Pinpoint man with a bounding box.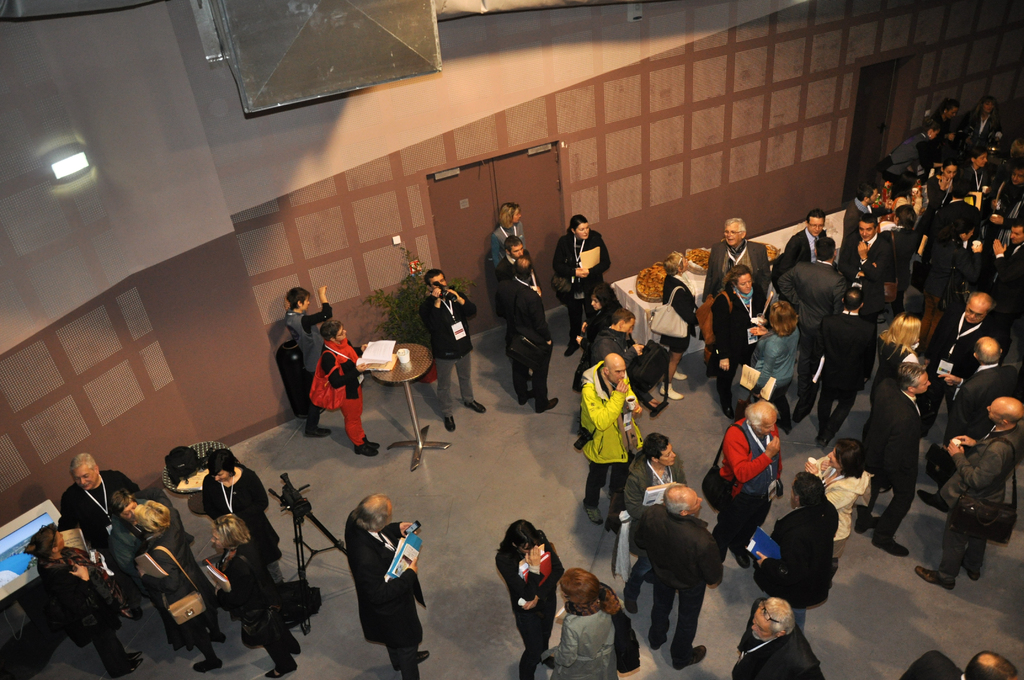
<box>727,597,826,679</box>.
